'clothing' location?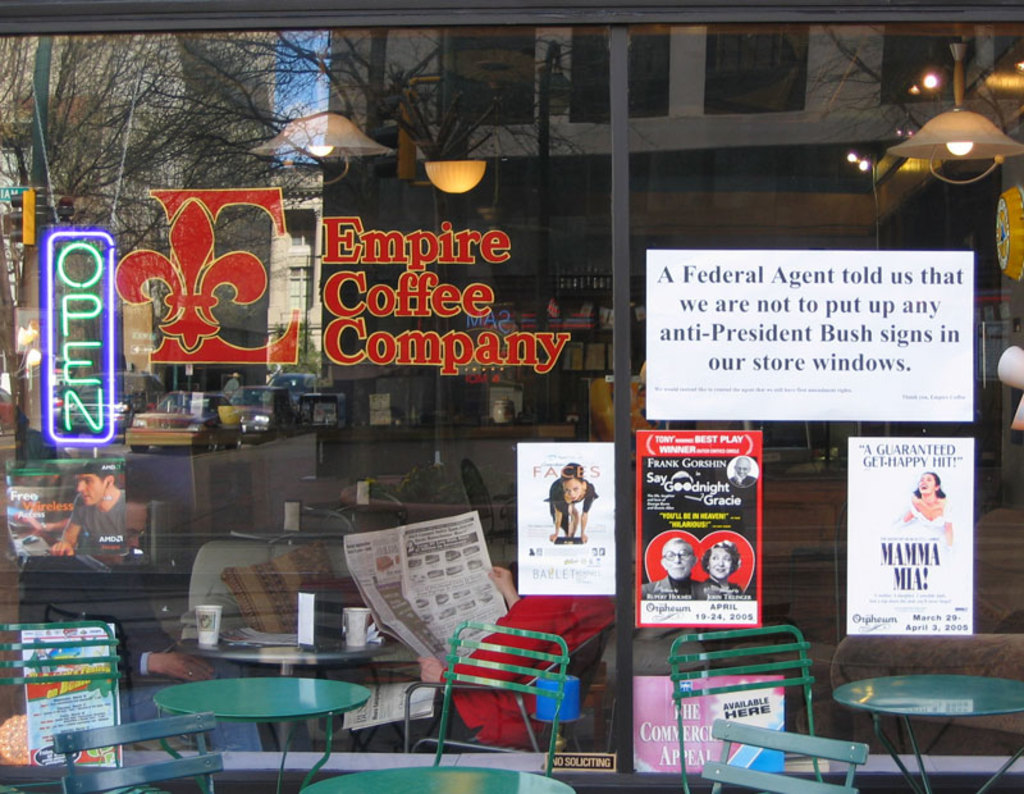
65/484/147/574
